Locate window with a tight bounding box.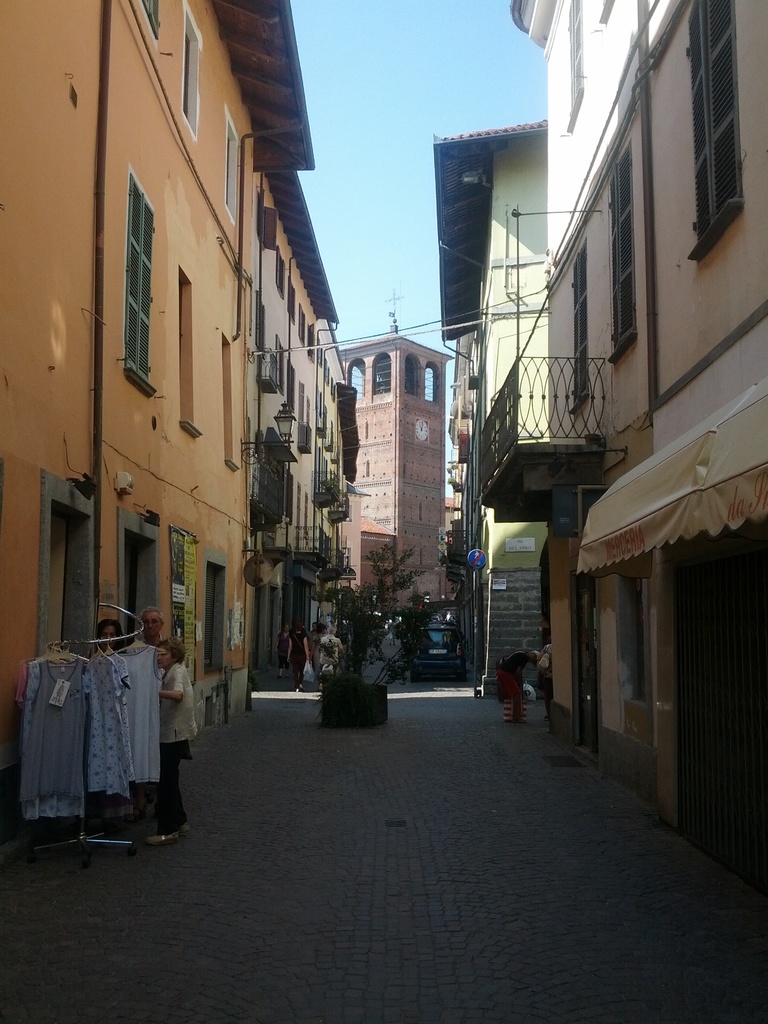
(403, 355, 422, 396).
